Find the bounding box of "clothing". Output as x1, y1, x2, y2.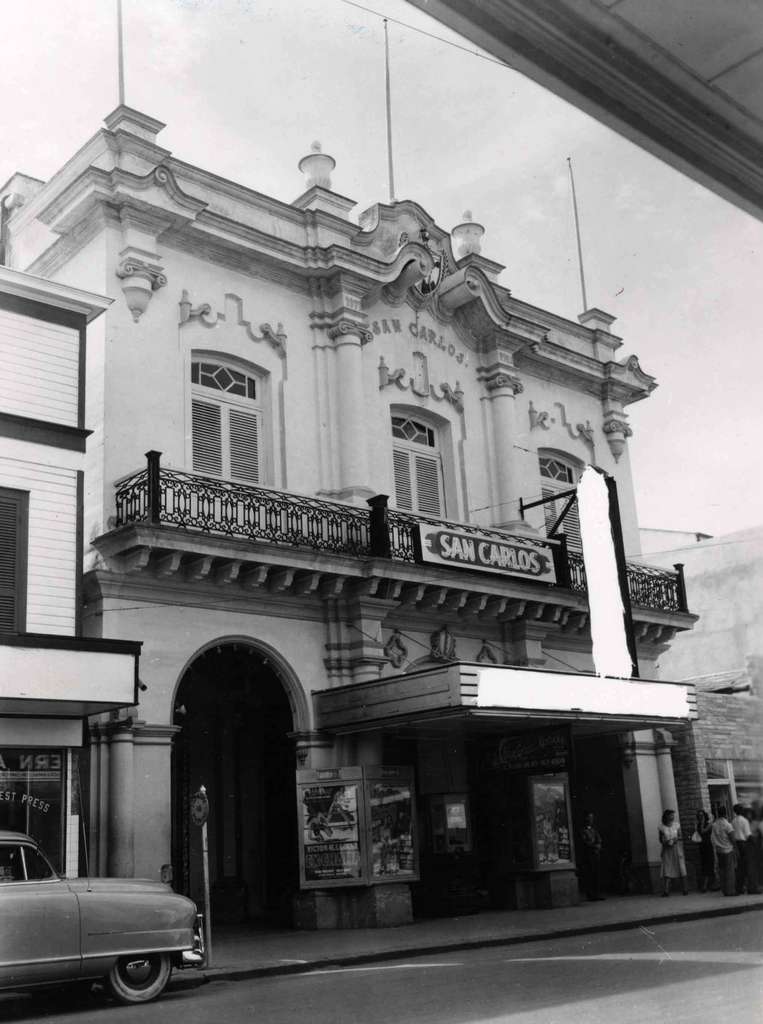
689, 810, 714, 874.
